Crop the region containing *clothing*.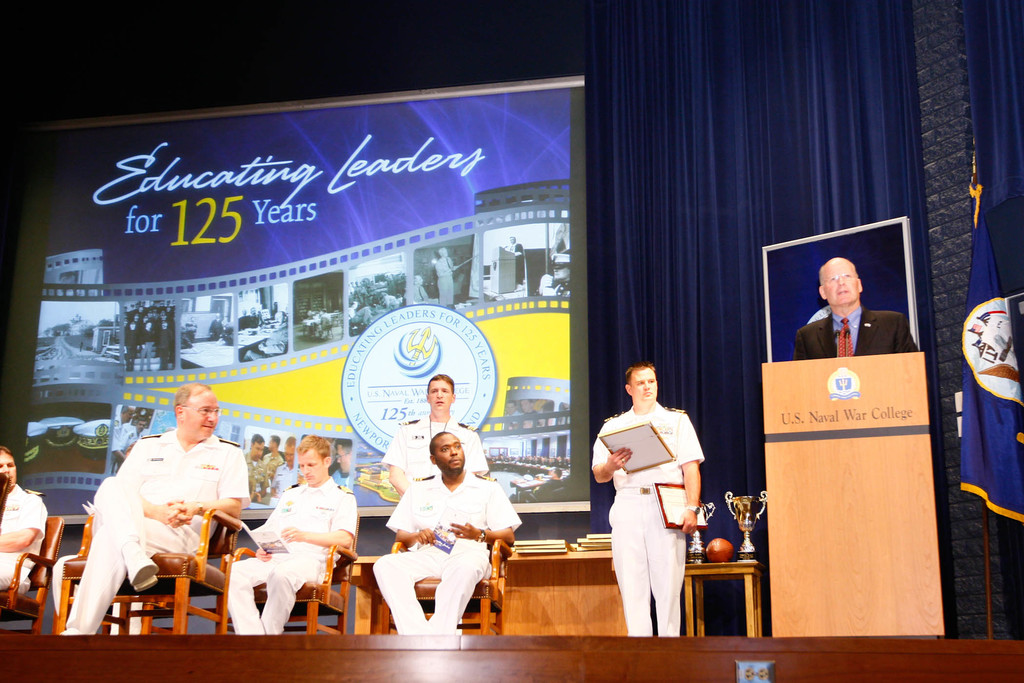
Crop region: box(0, 476, 61, 591).
